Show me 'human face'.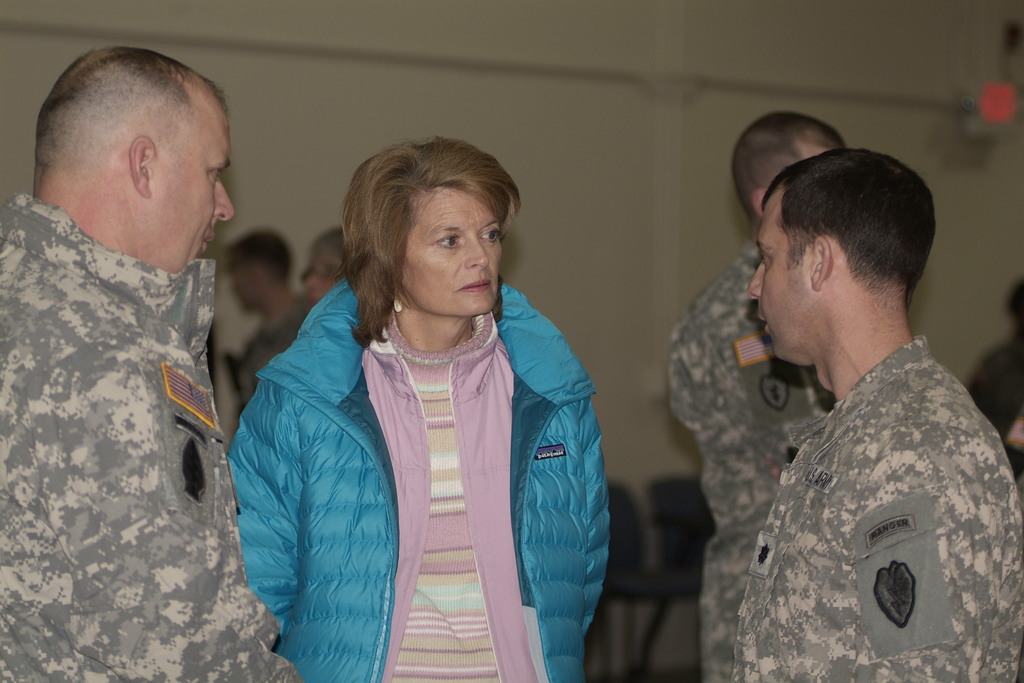
'human face' is here: <bbox>152, 122, 237, 274</bbox>.
